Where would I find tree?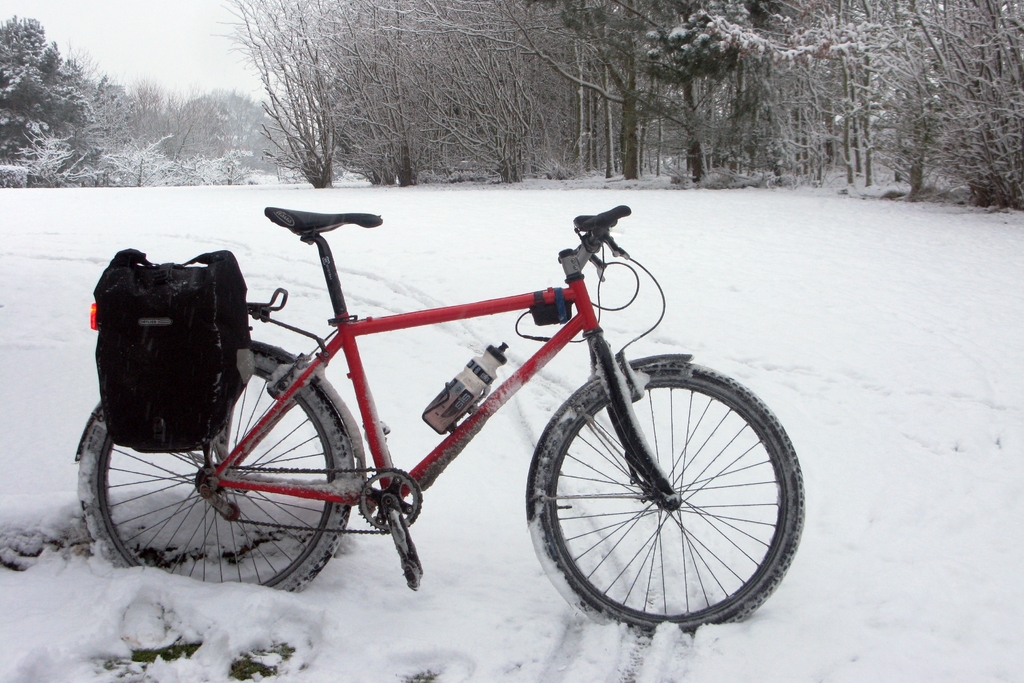
At 249,0,341,185.
